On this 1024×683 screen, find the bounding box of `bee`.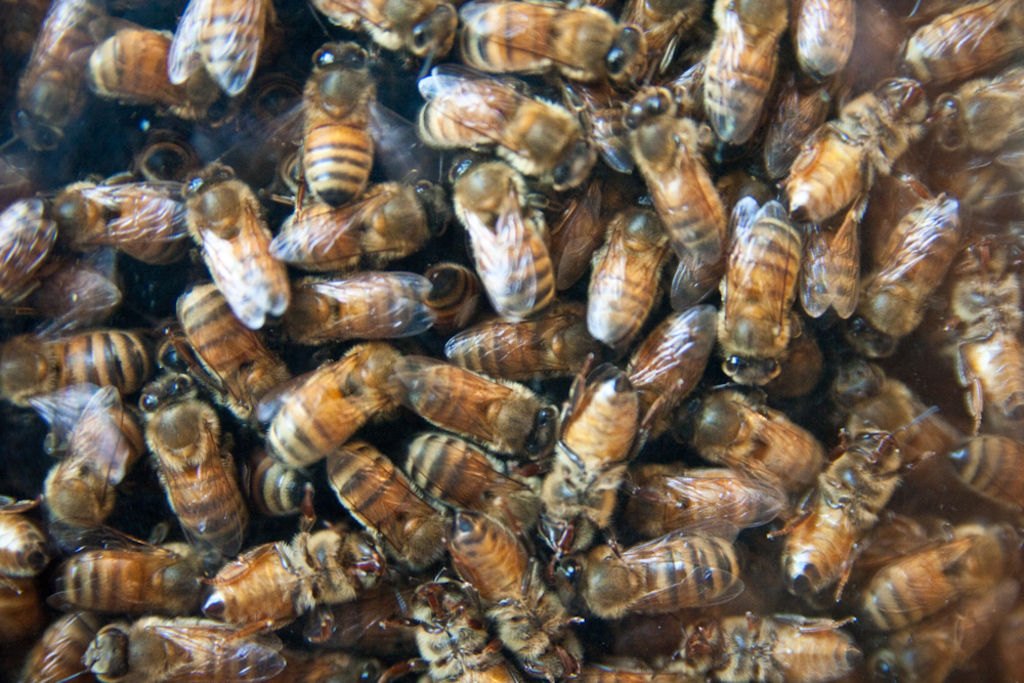
Bounding box: <bbox>0, 572, 43, 651</bbox>.
